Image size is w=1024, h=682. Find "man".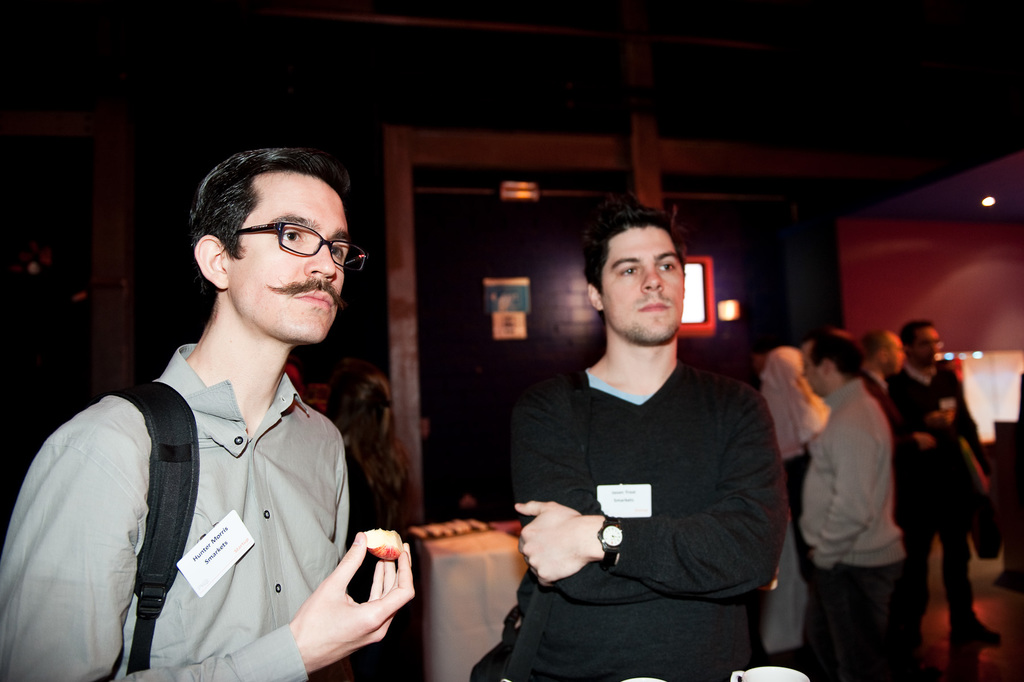
797:329:906:681.
